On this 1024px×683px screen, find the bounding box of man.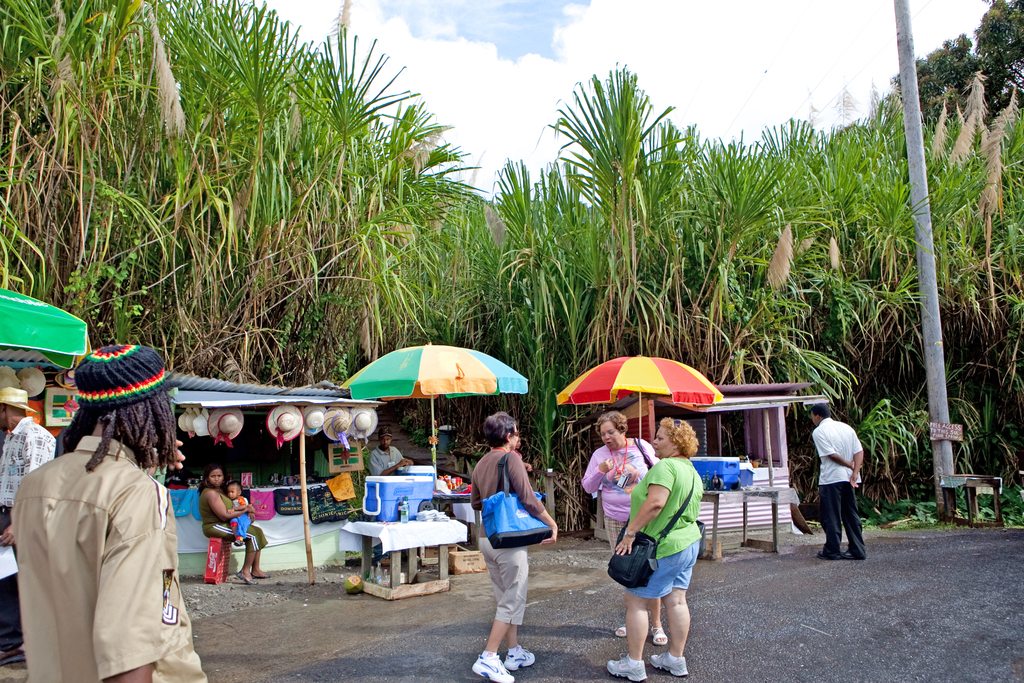
Bounding box: bbox(4, 345, 212, 682).
